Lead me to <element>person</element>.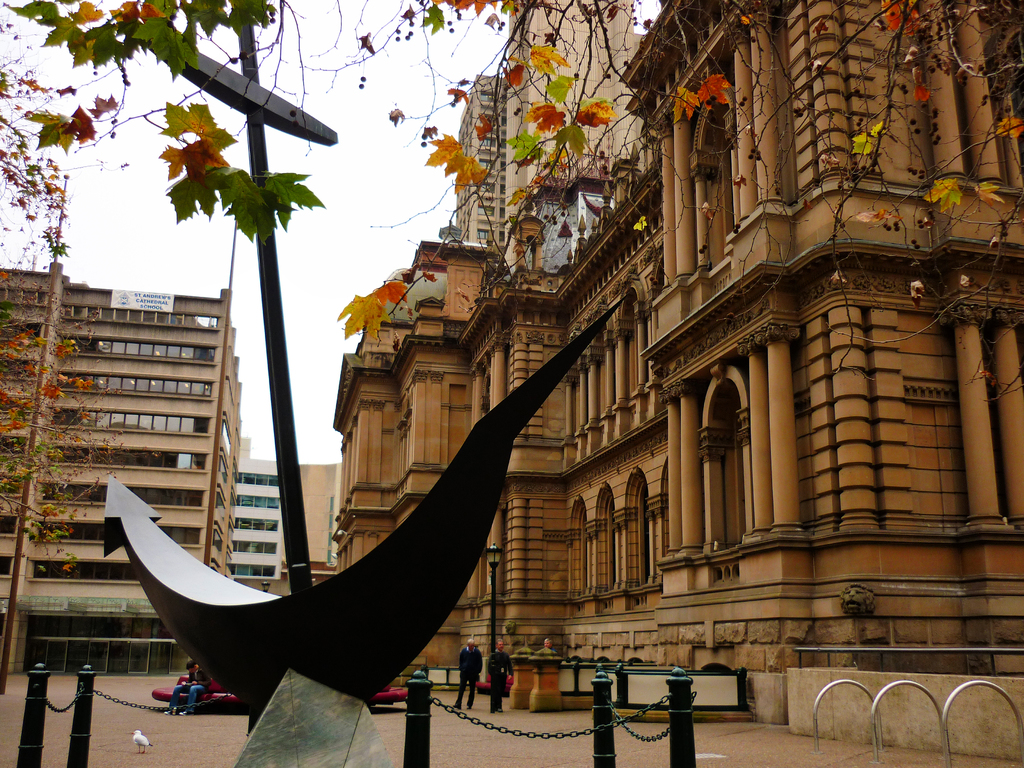
Lead to (left=490, top=637, right=515, bottom=709).
